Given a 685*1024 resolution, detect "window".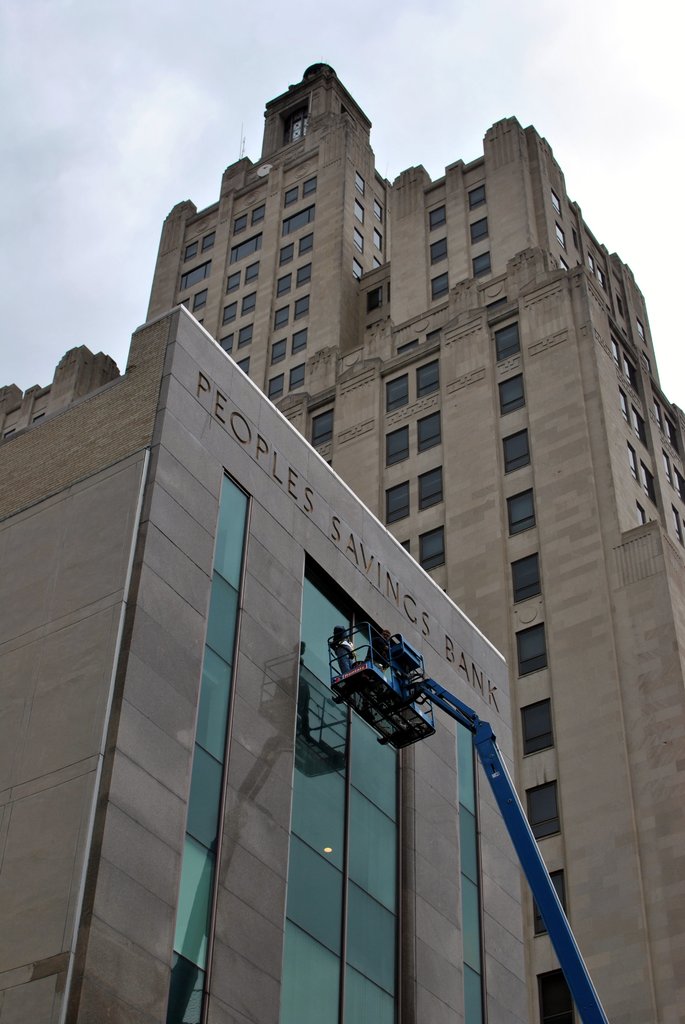
x1=278 y1=273 x2=292 y2=301.
